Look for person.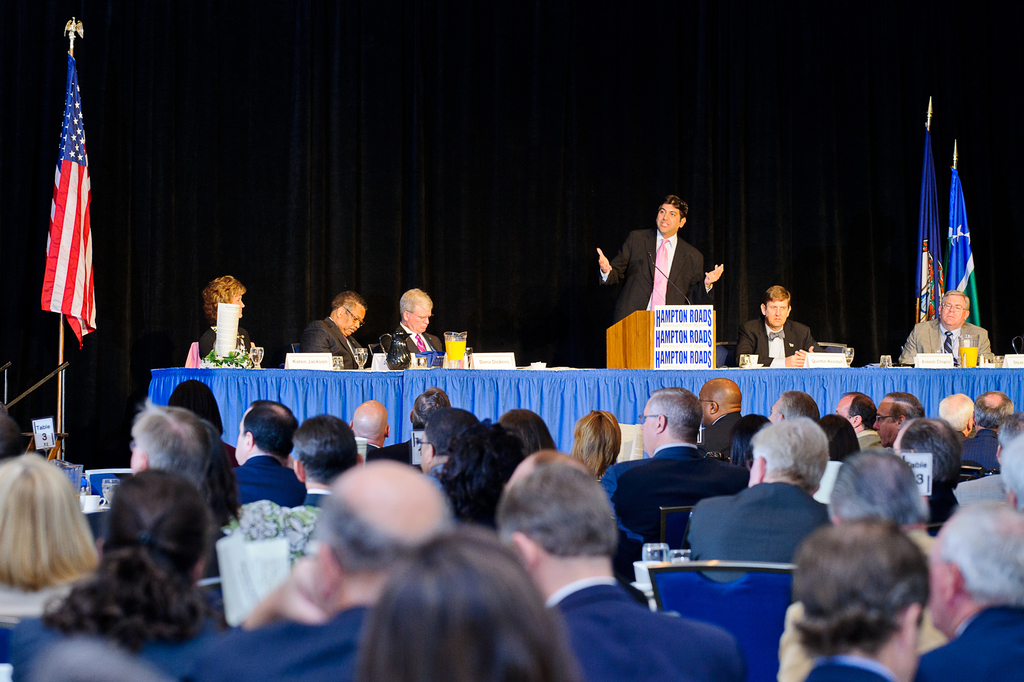
Found: region(173, 267, 271, 376).
